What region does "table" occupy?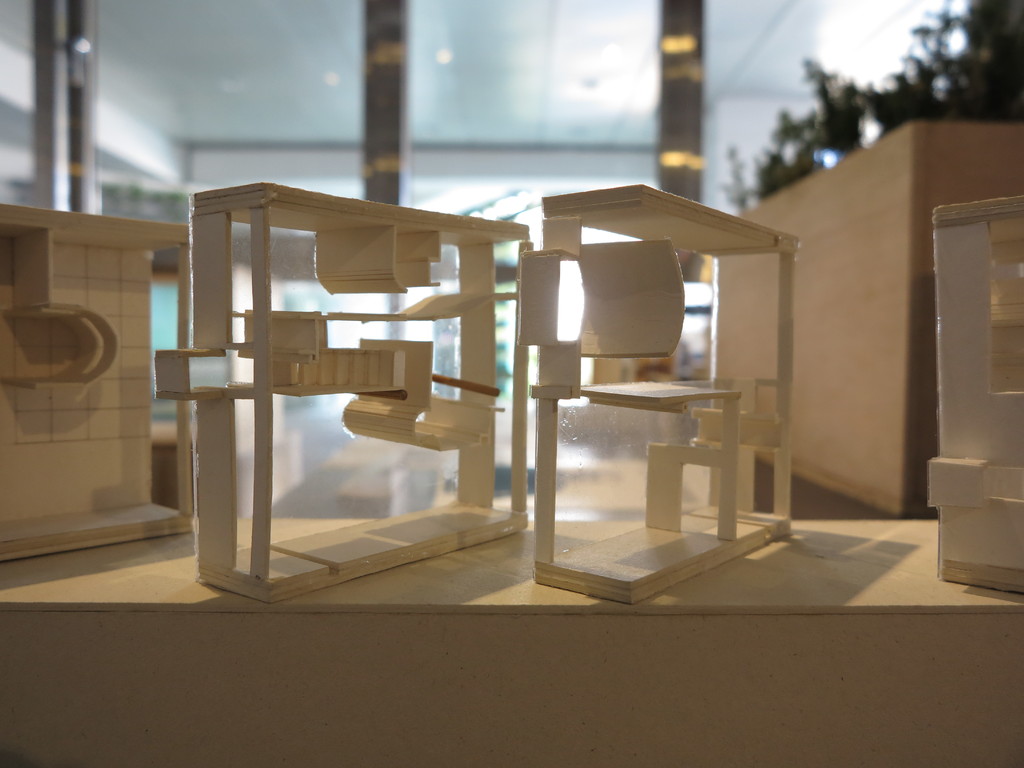
x1=0, y1=511, x2=1023, y2=767.
